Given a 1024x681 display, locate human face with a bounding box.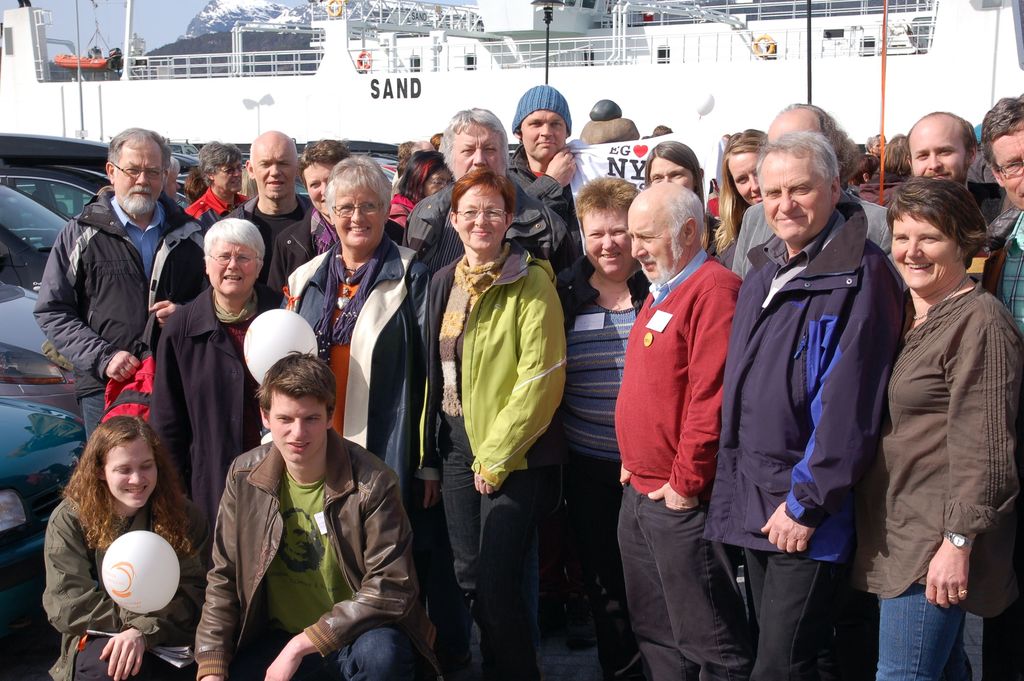
Located: 760/151/833/240.
